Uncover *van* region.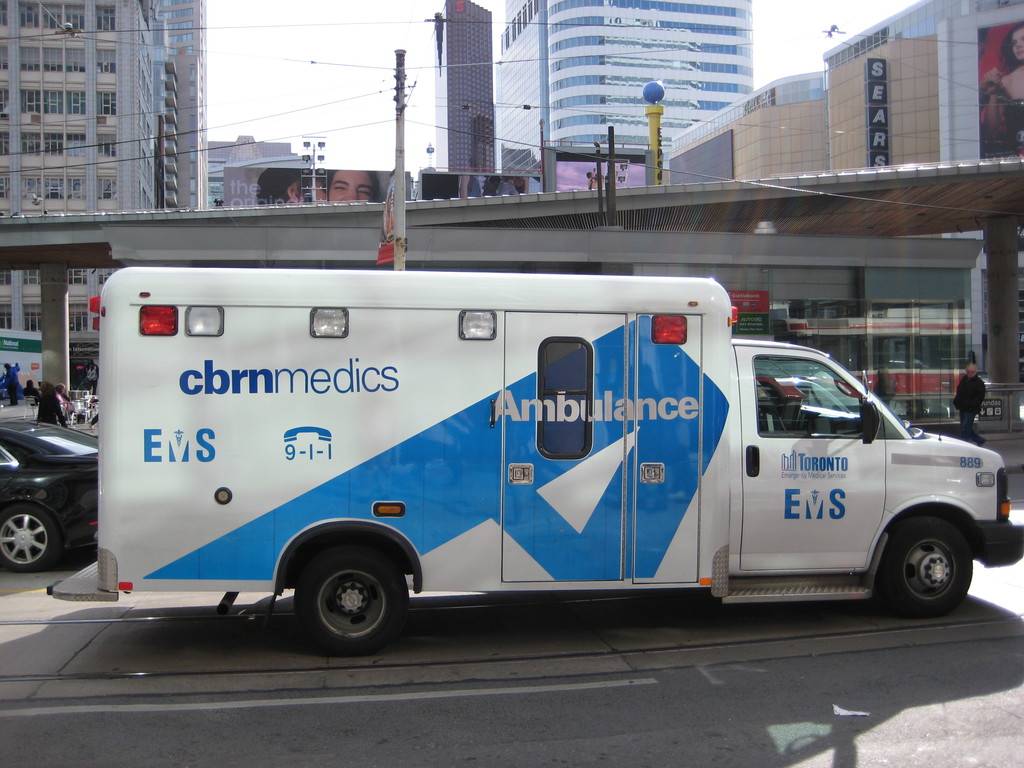
Uncovered: bbox=[45, 266, 1023, 659].
